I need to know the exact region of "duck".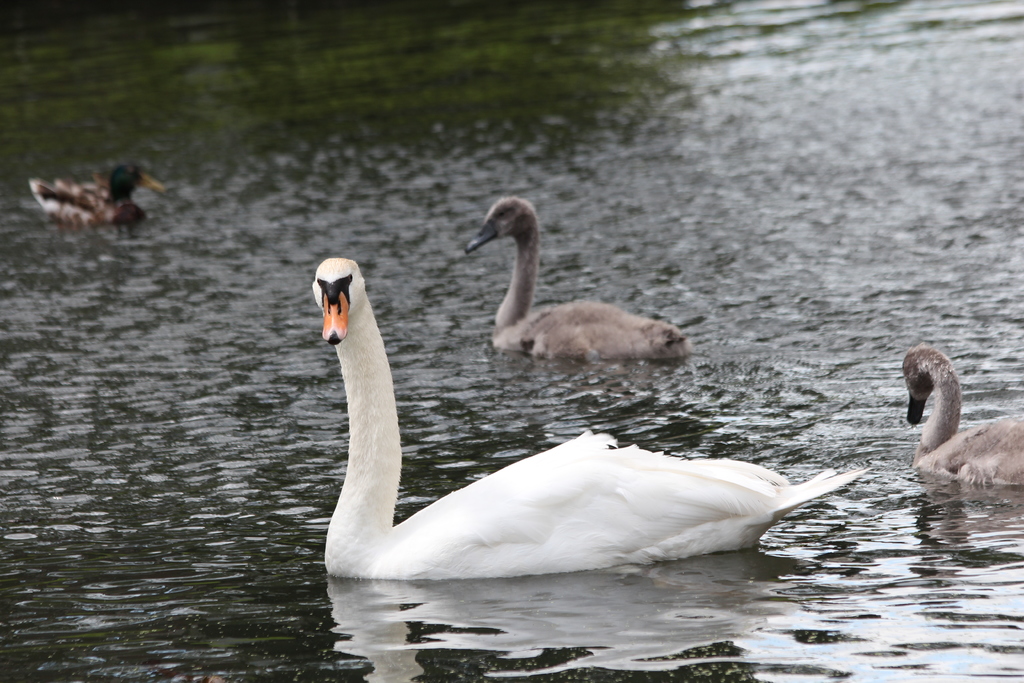
Region: (left=20, top=162, right=173, bottom=237).
